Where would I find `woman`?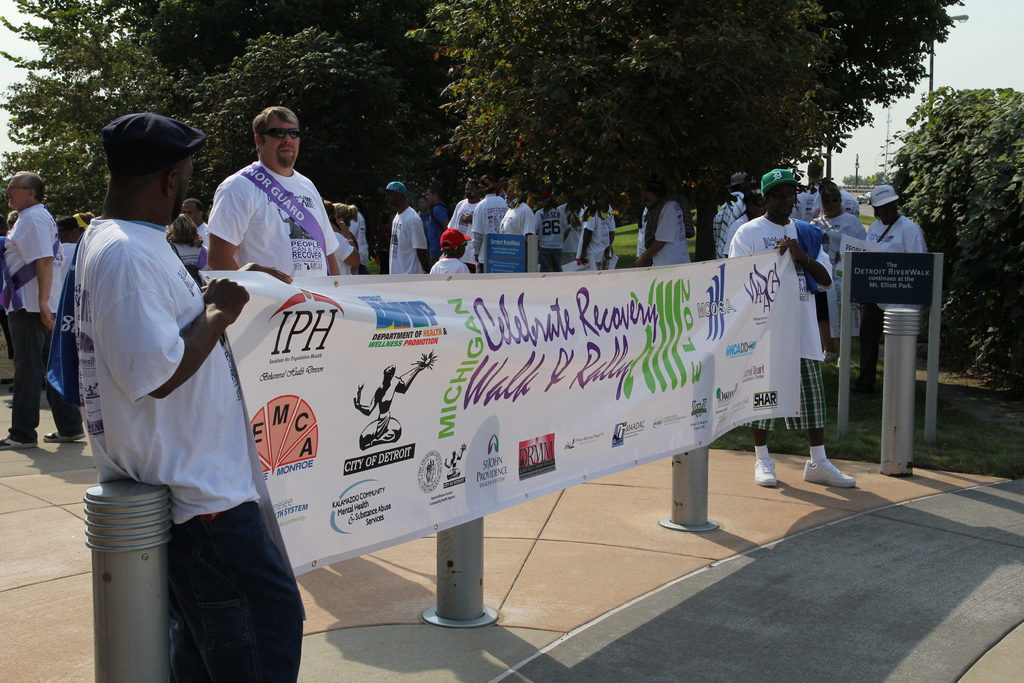
At [168, 213, 209, 271].
